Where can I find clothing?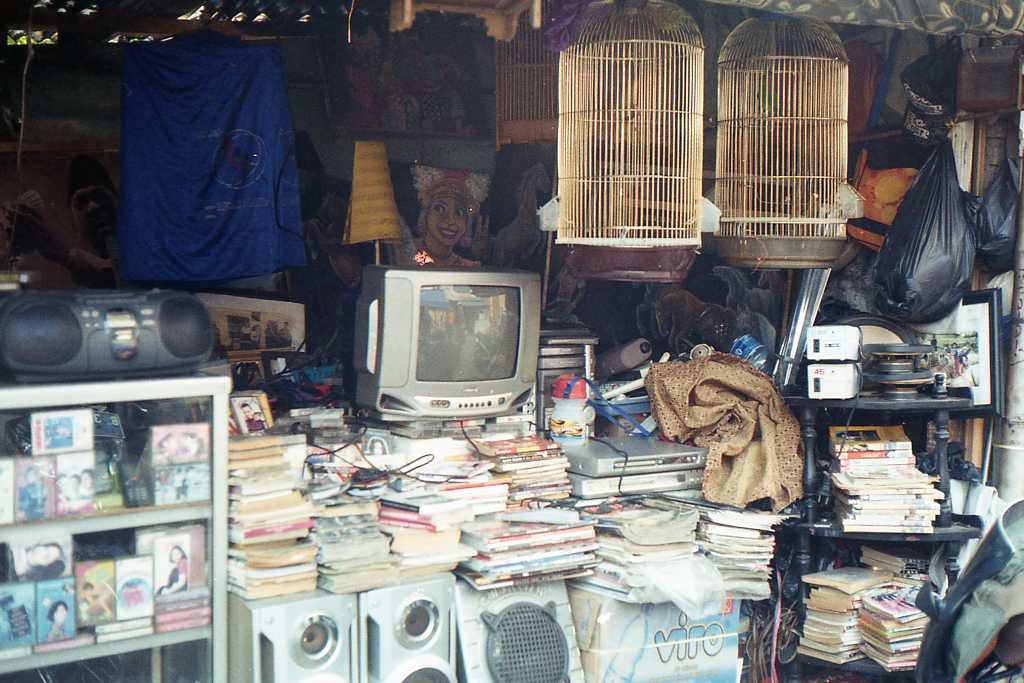
You can find it at <bbox>247, 414, 263, 429</bbox>.
